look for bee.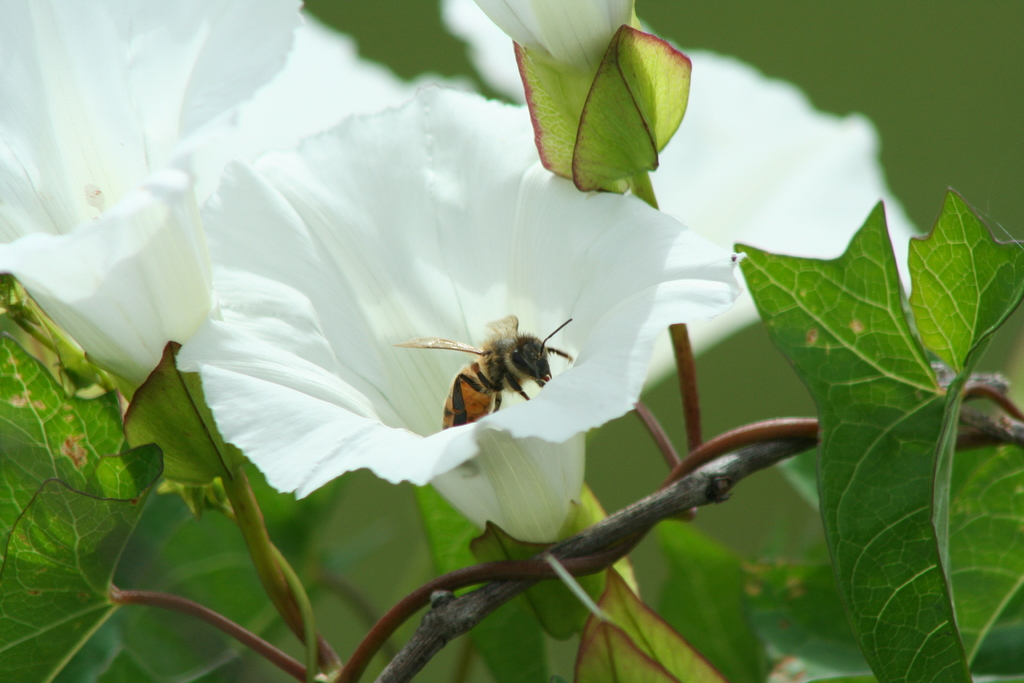
Found: 396, 304, 581, 437.
